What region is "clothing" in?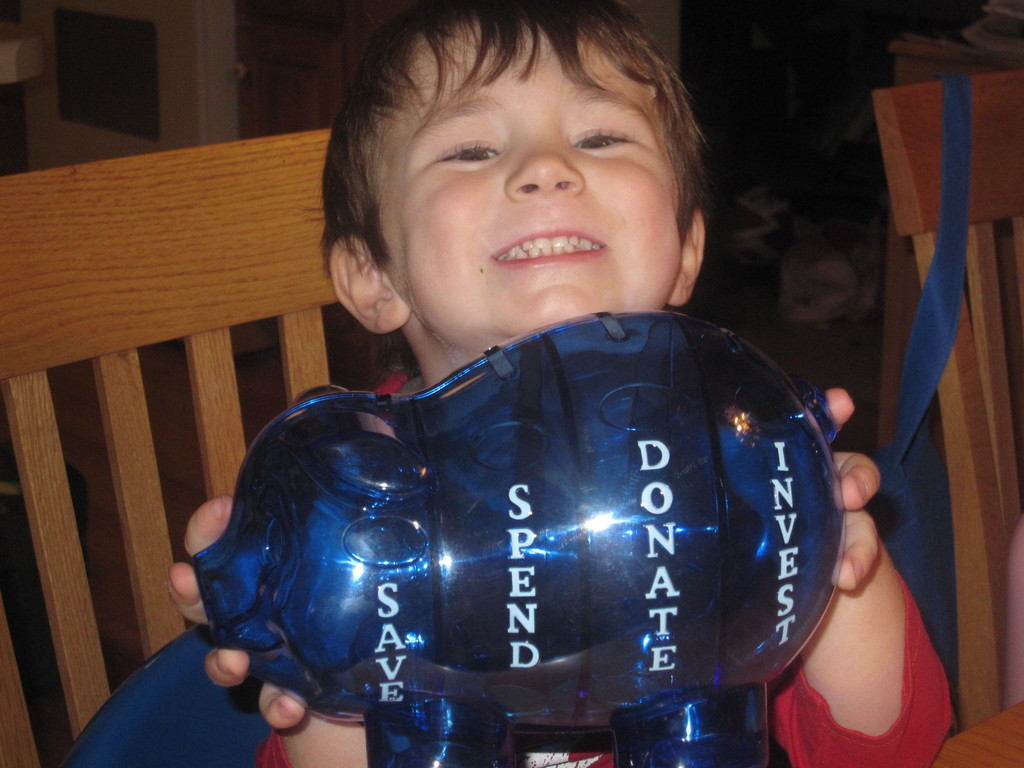
160 317 896 731.
